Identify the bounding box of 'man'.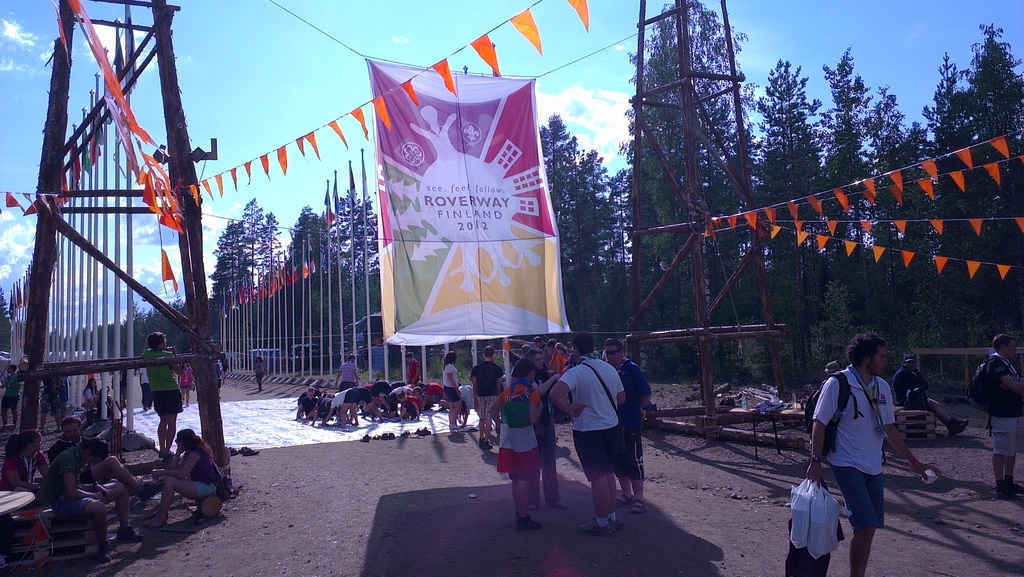
l=808, t=330, r=936, b=576.
